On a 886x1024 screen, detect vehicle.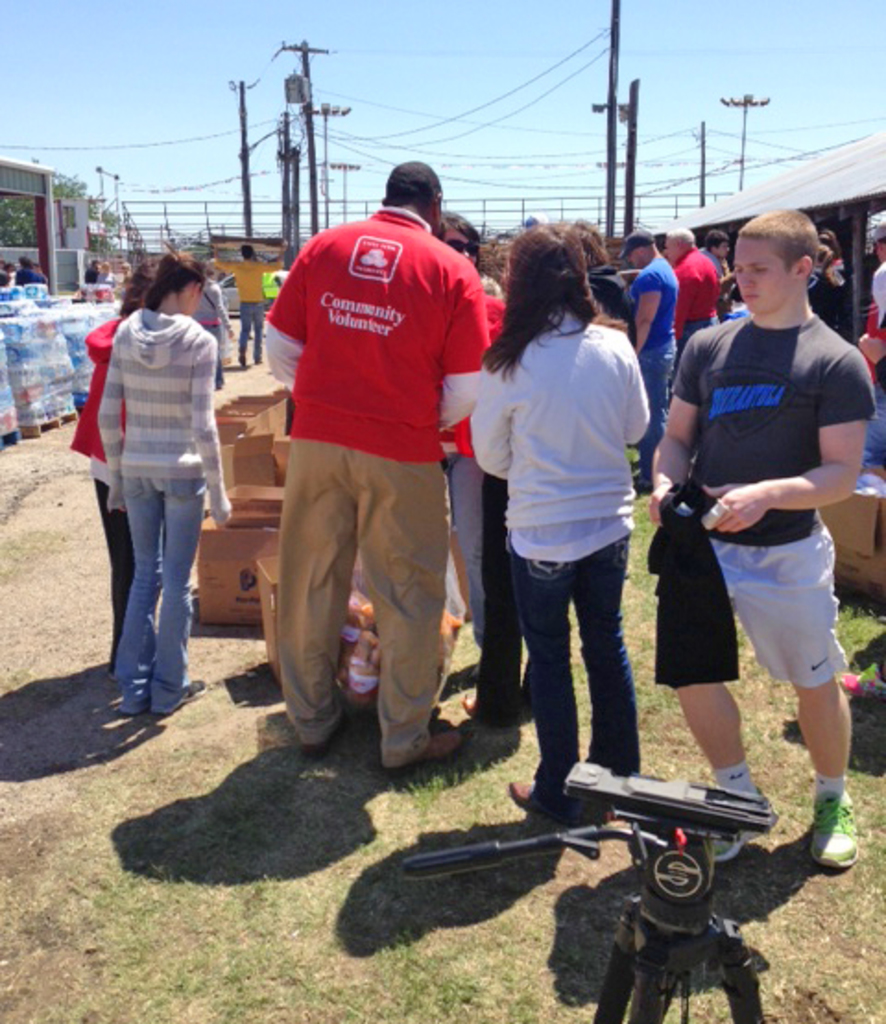
(x1=210, y1=264, x2=273, y2=308).
